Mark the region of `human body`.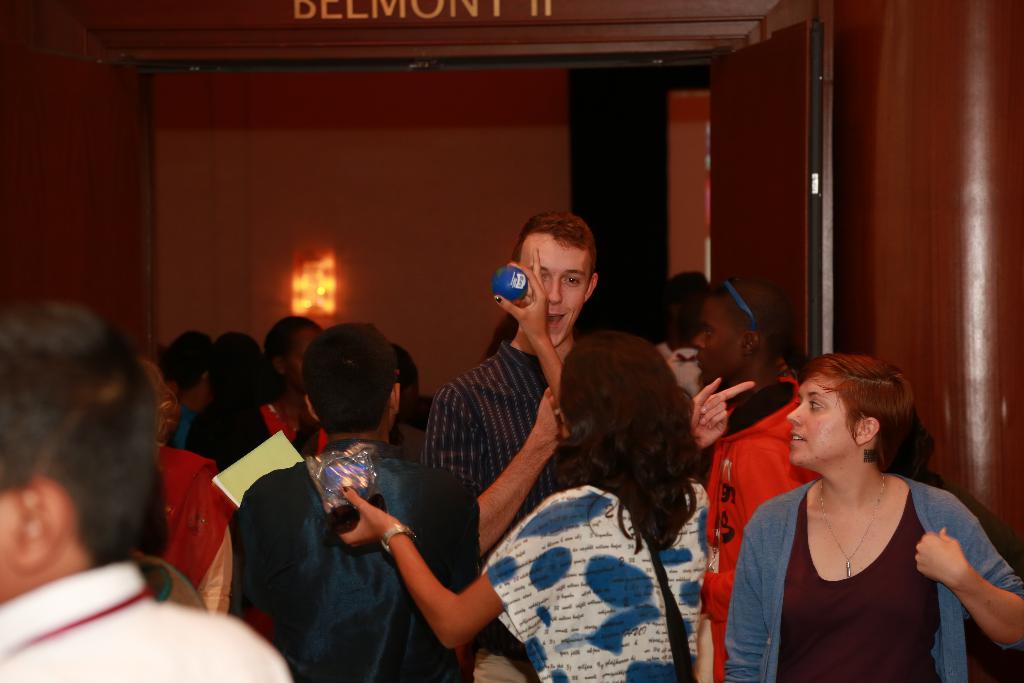
Region: <region>336, 247, 707, 682</region>.
